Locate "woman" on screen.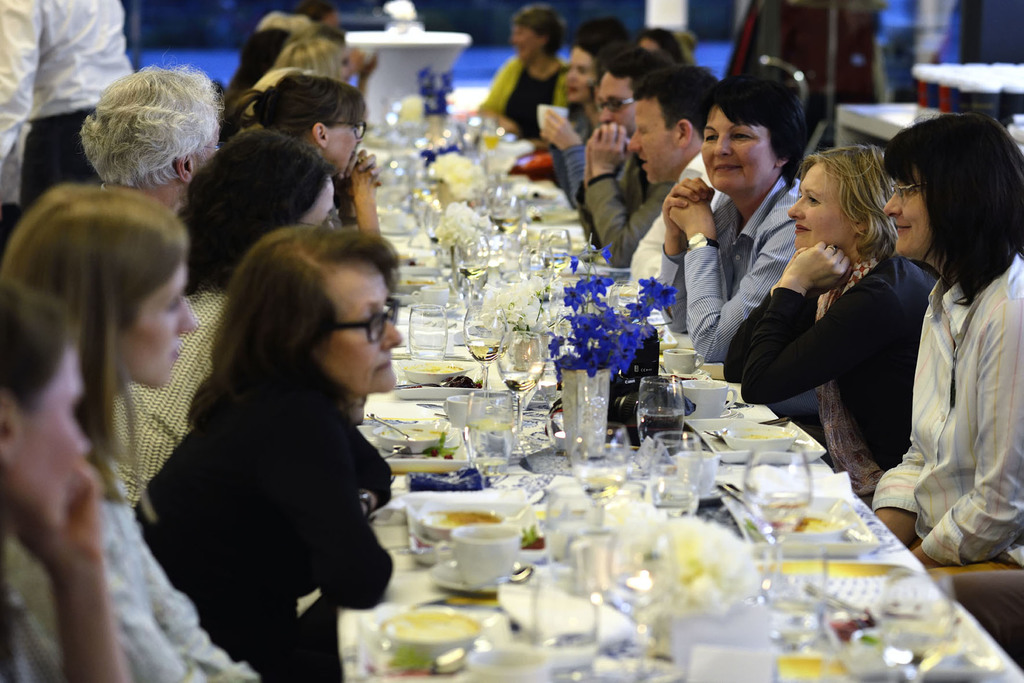
On screen at pyautogui.locateOnScreen(755, 133, 953, 487).
